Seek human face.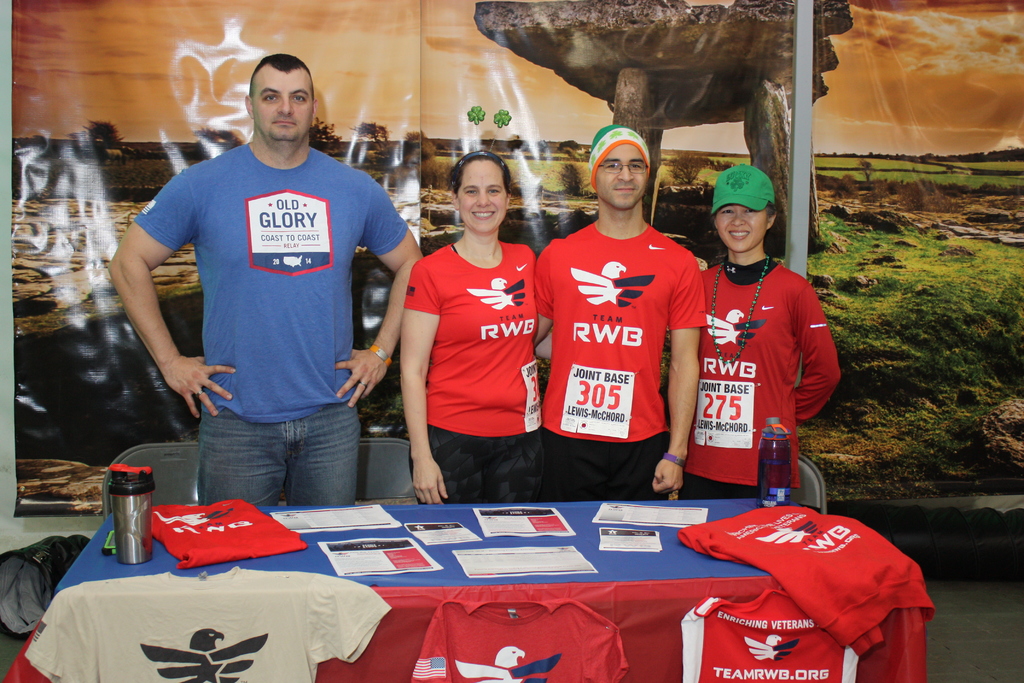
locate(248, 69, 315, 142).
